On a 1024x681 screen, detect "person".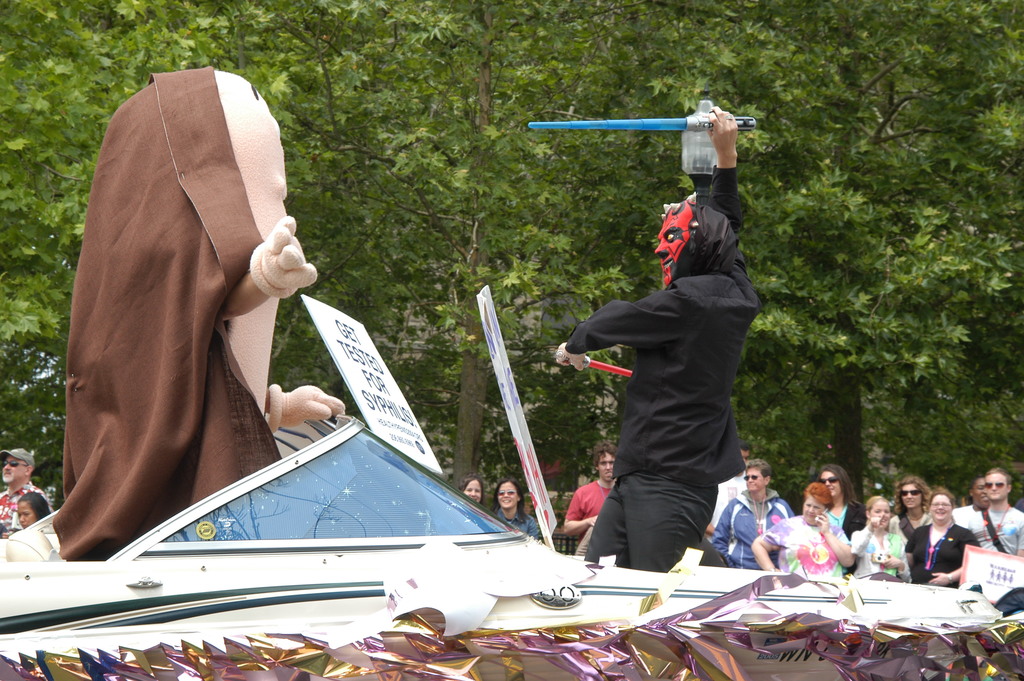
(left=0, top=447, right=56, bottom=537).
